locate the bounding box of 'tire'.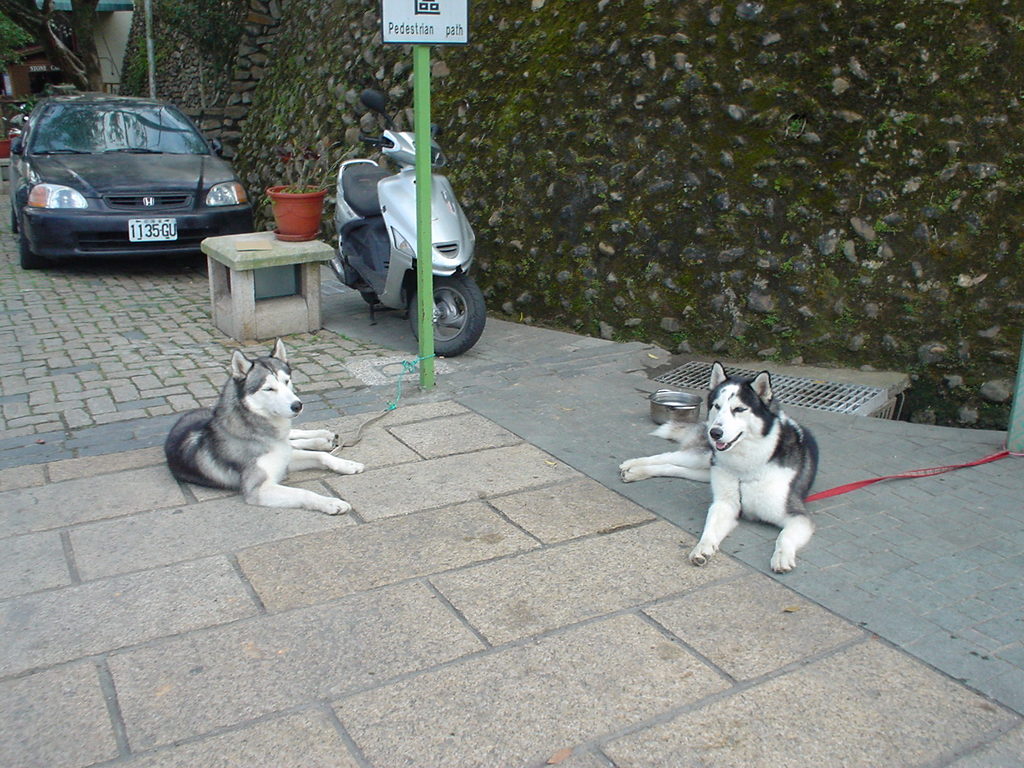
Bounding box: [22,223,56,271].
